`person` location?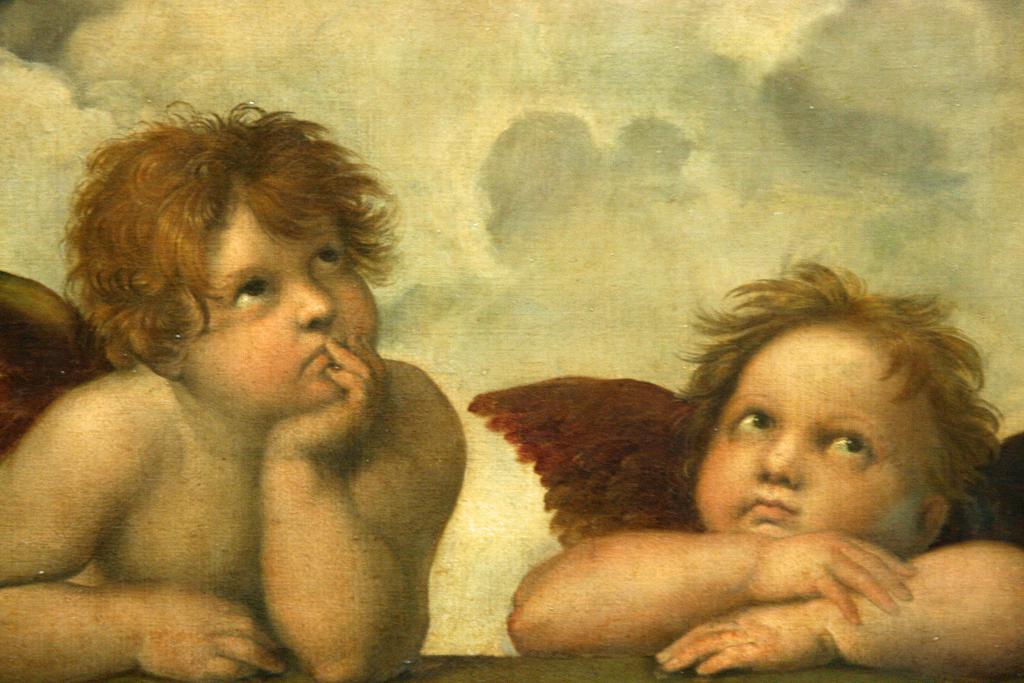
0,100,465,682
